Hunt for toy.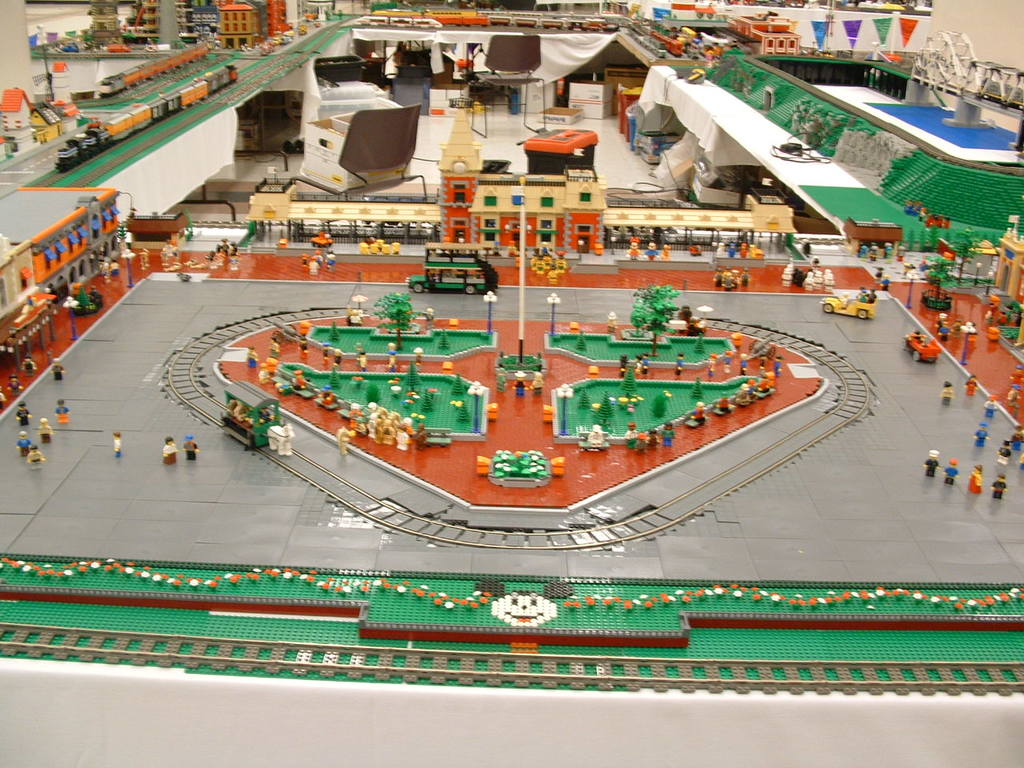
Hunted down at 723 353 729 374.
